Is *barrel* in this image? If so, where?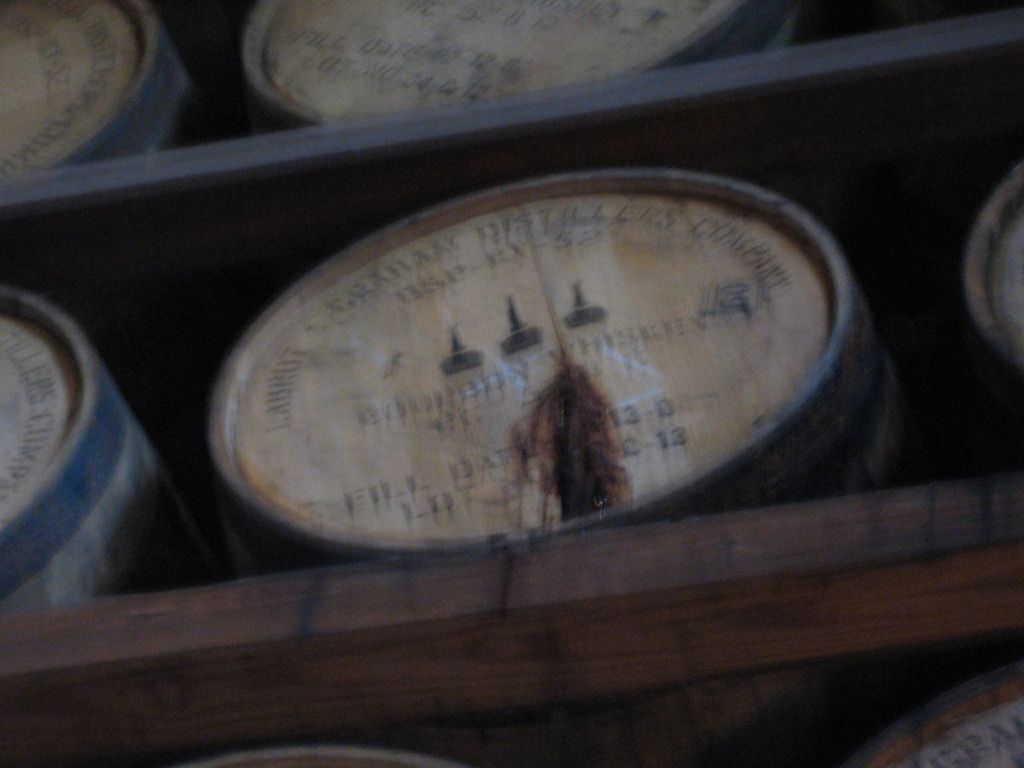
Yes, at region(913, 158, 1023, 477).
